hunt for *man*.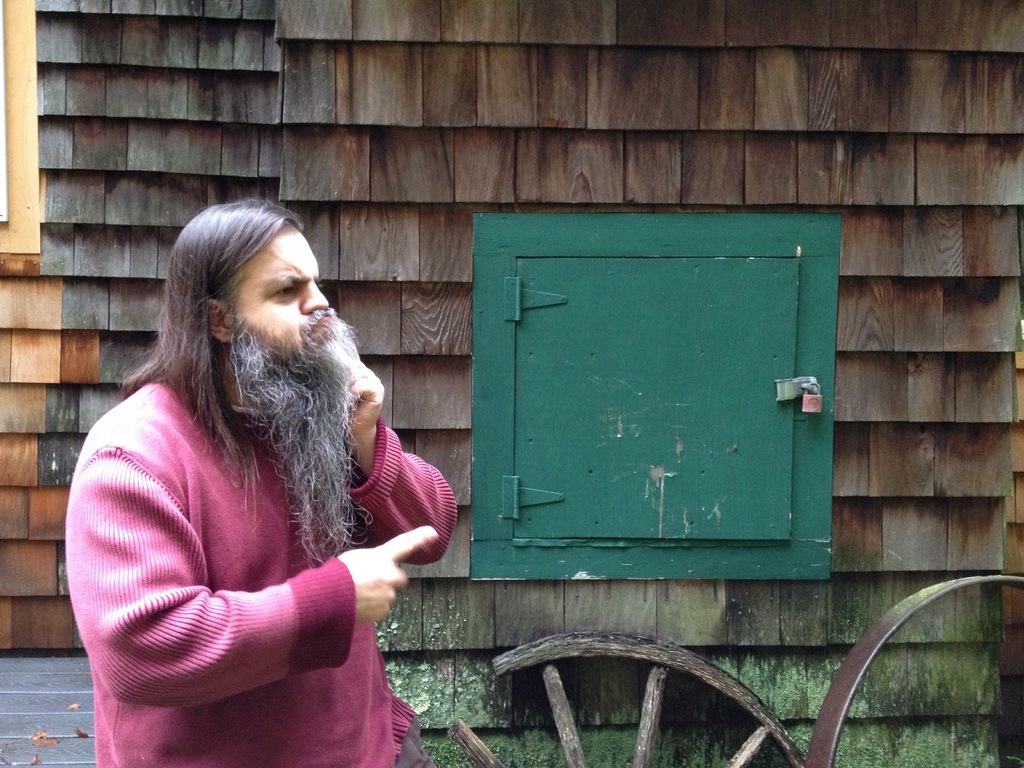
Hunted down at {"left": 64, "top": 196, "right": 462, "bottom": 767}.
